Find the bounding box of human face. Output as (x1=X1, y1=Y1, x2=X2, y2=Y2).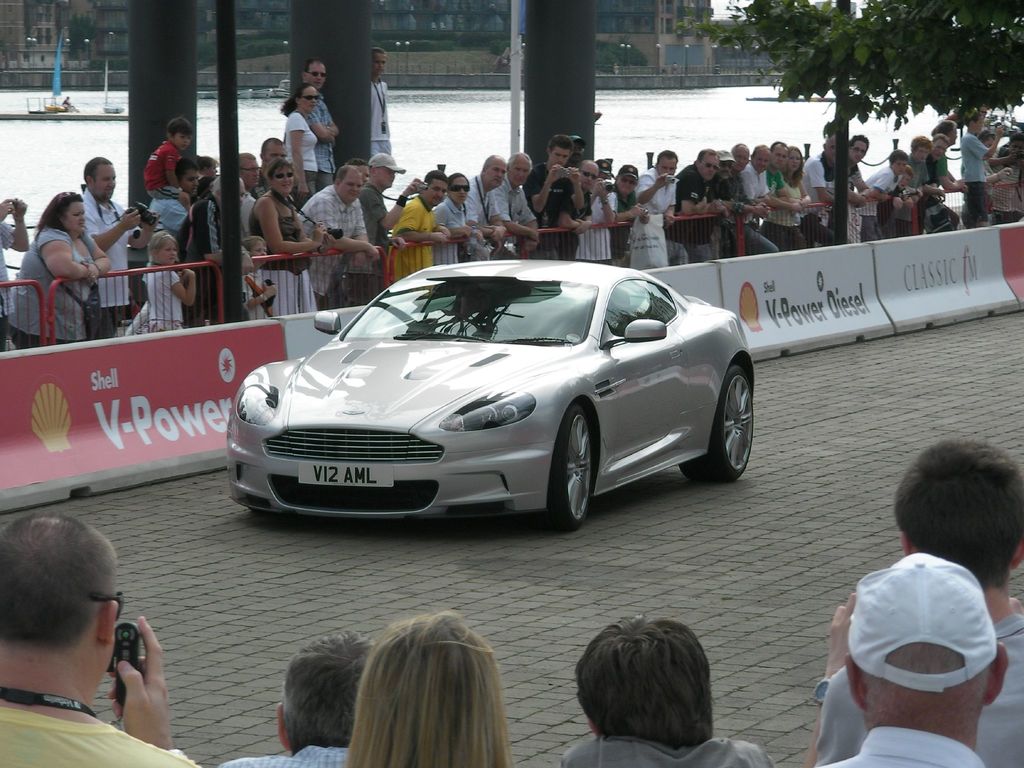
(x1=428, y1=183, x2=447, y2=204).
